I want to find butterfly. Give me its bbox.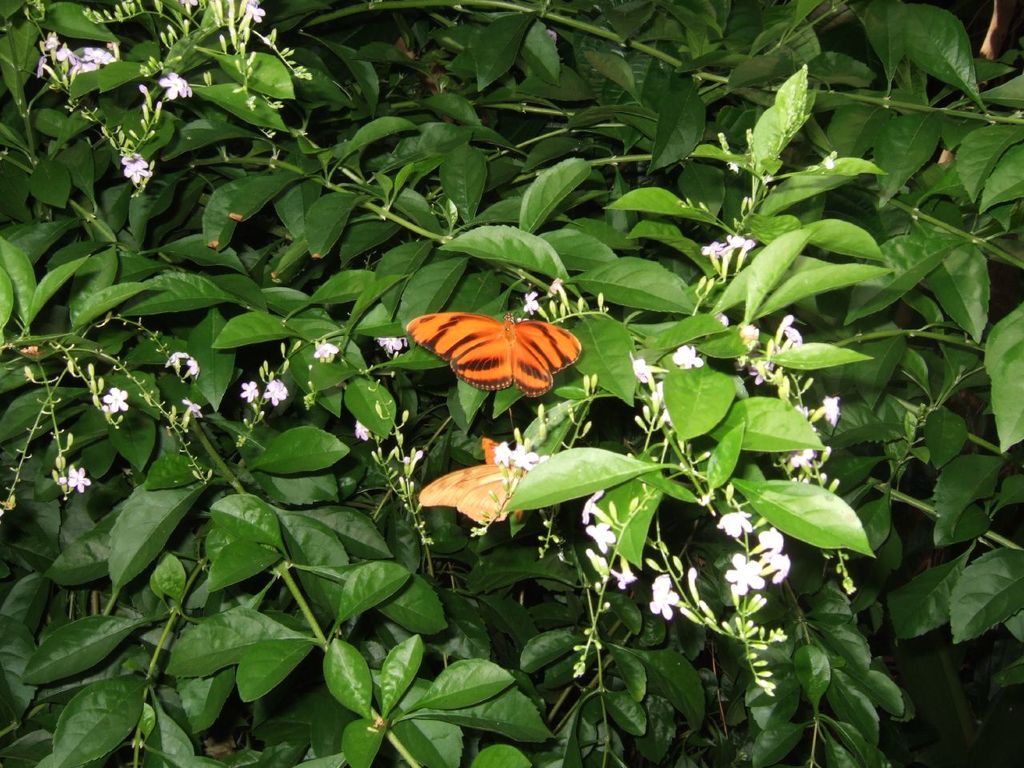
400:306:564:398.
